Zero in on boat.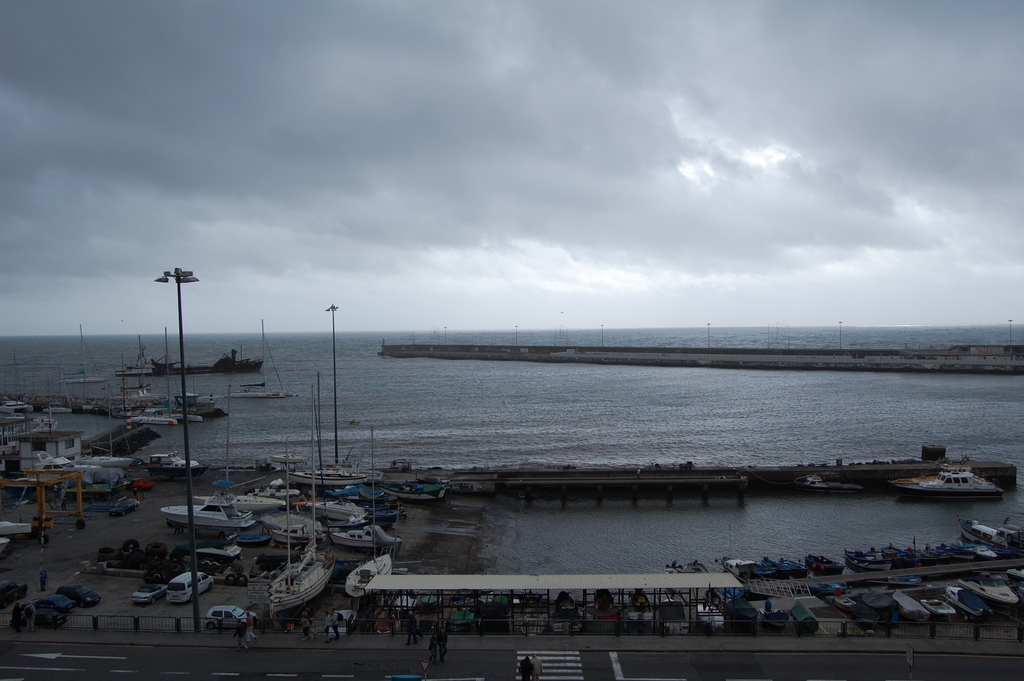
Zeroed in: x1=66 y1=329 x2=99 y2=382.
